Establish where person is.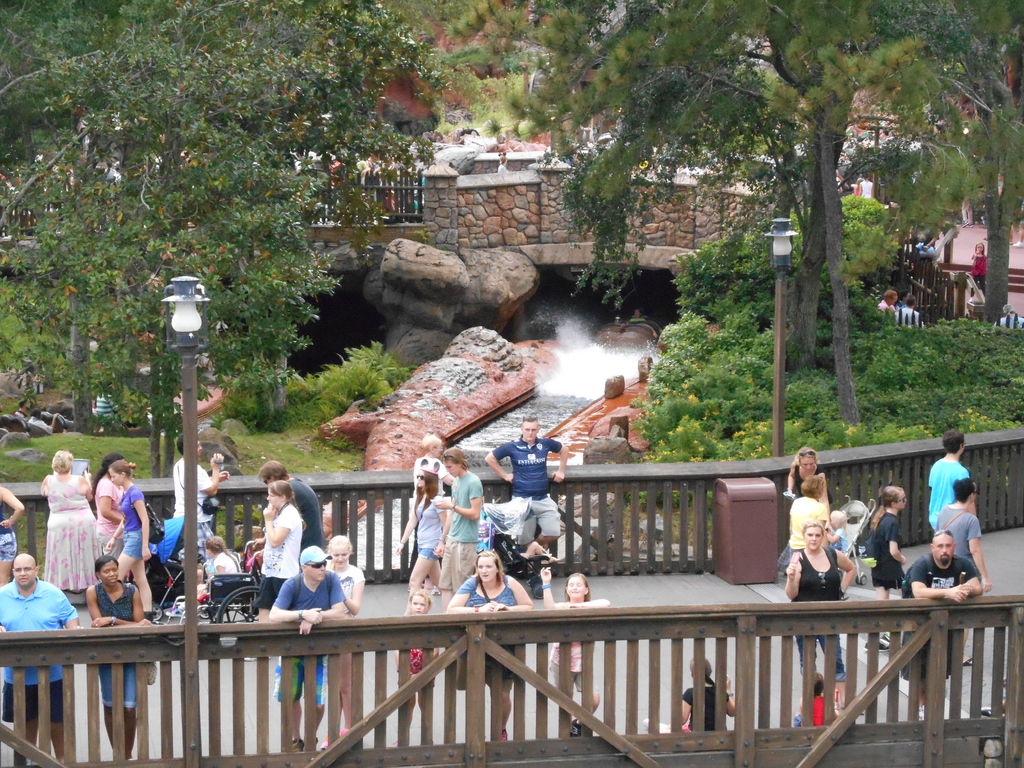
Established at x1=834, y1=175, x2=845, y2=197.
